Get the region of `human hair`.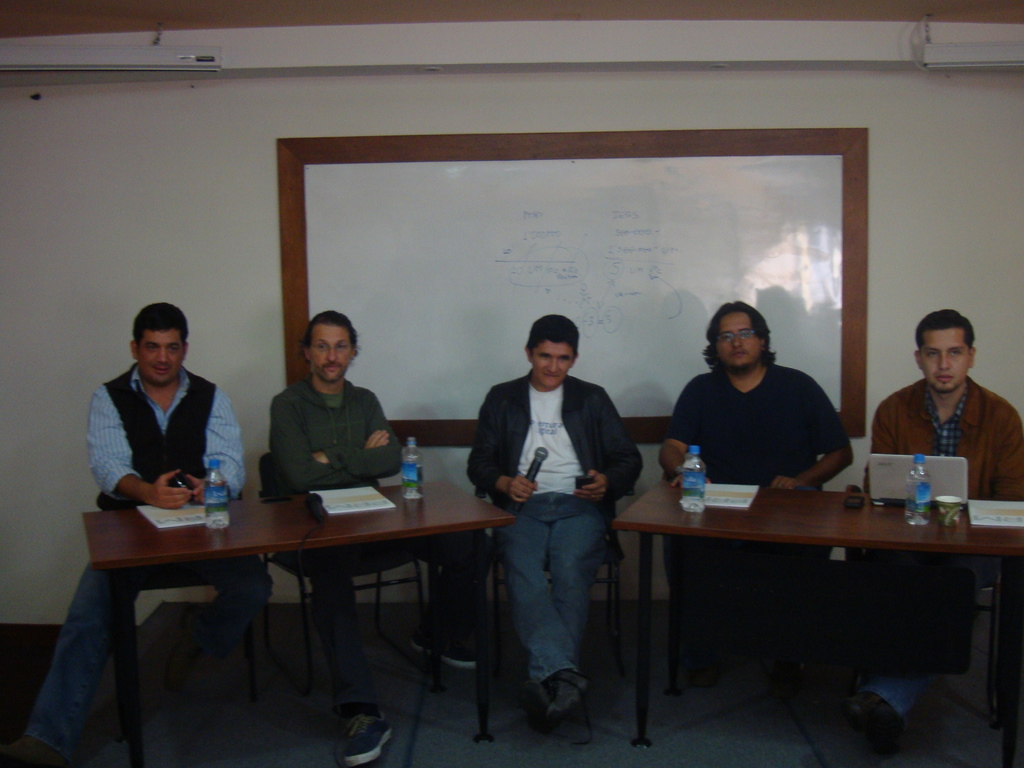
<bbox>916, 308, 973, 355</bbox>.
